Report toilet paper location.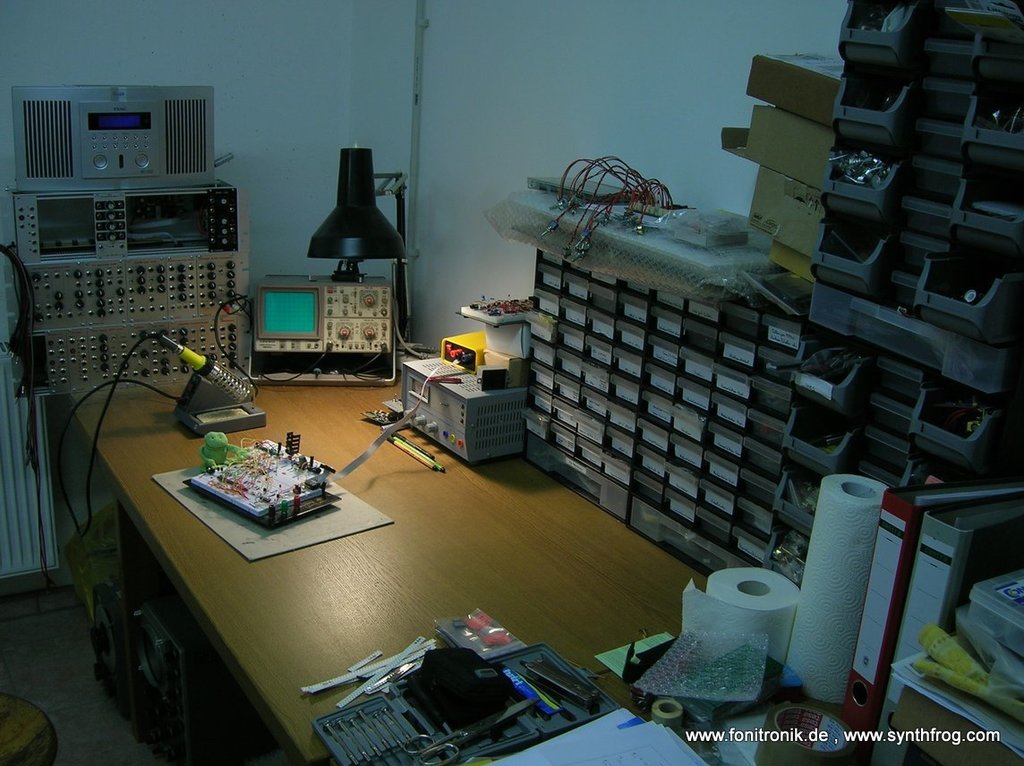
Report: left=774, top=477, right=897, bottom=706.
